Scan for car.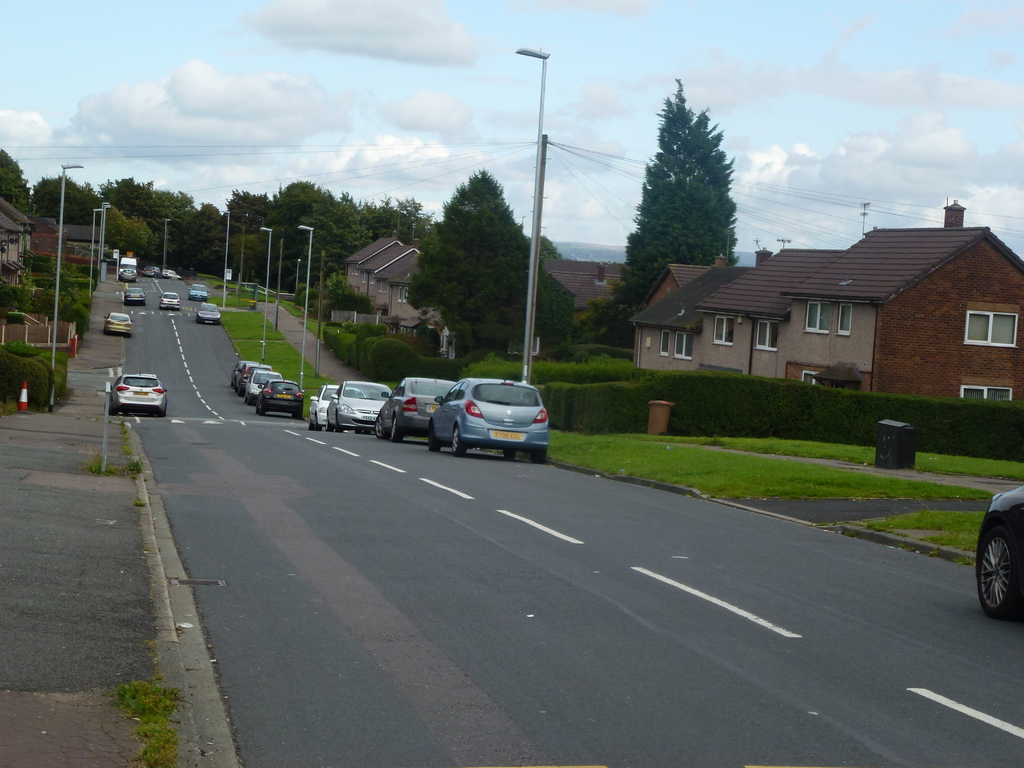
Scan result: <bbox>309, 385, 365, 430</bbox>.
